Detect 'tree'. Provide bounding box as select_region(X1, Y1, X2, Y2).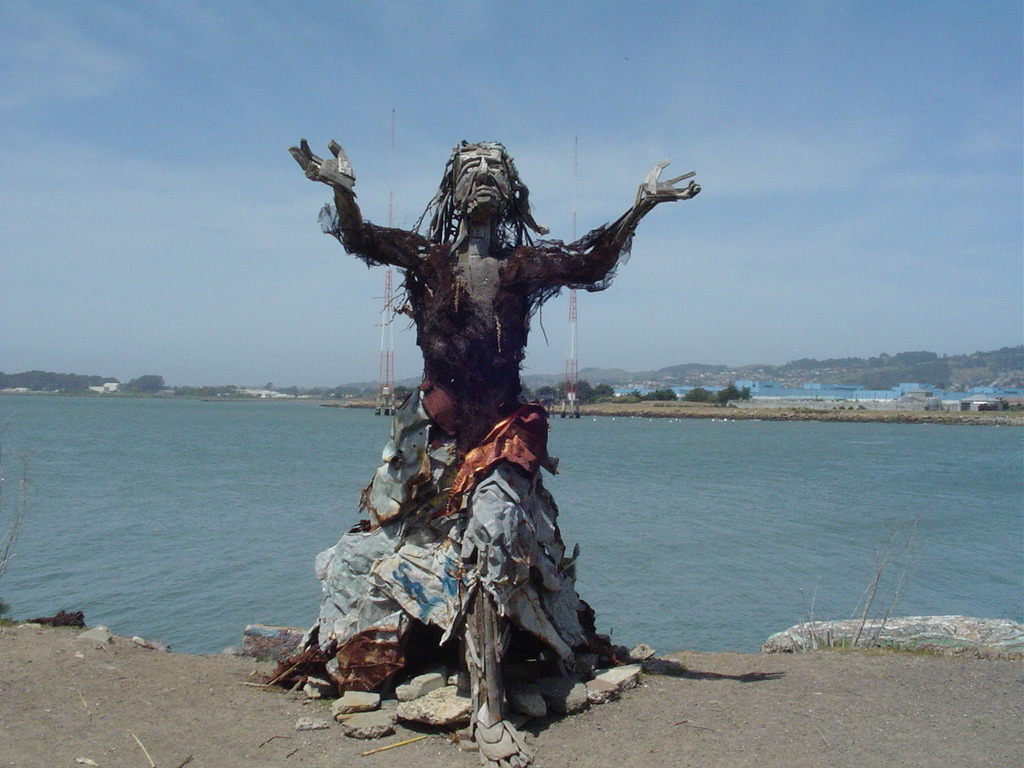
select_region(122, 374, 167, 397).
